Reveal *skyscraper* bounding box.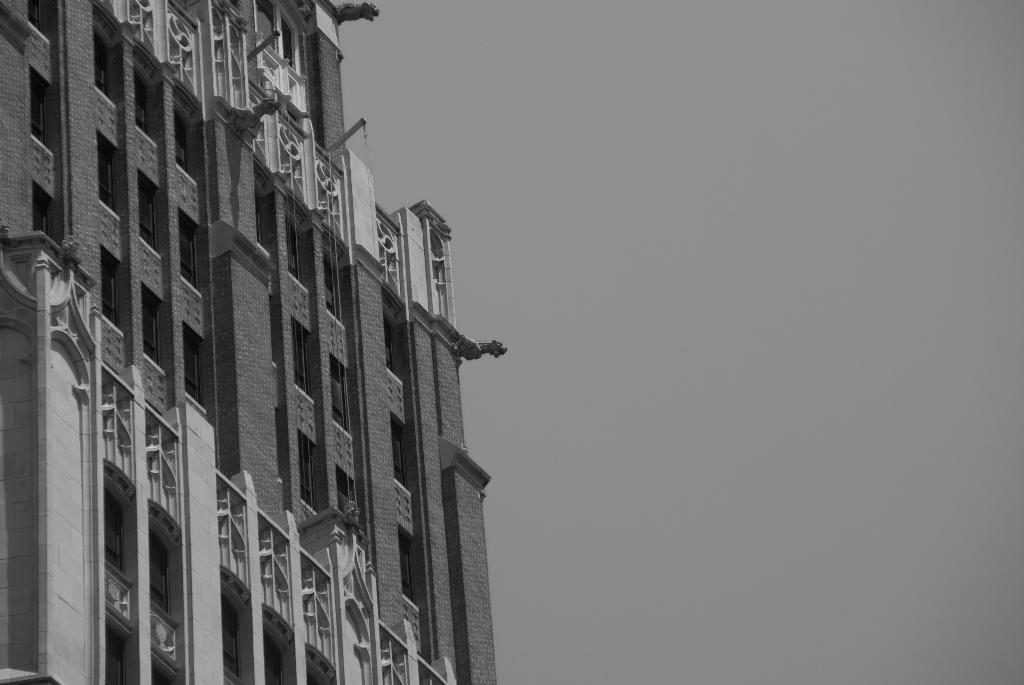
Revealed: {"x1": 0, "y1": 0, "x2": 504, "y2": 684}.
